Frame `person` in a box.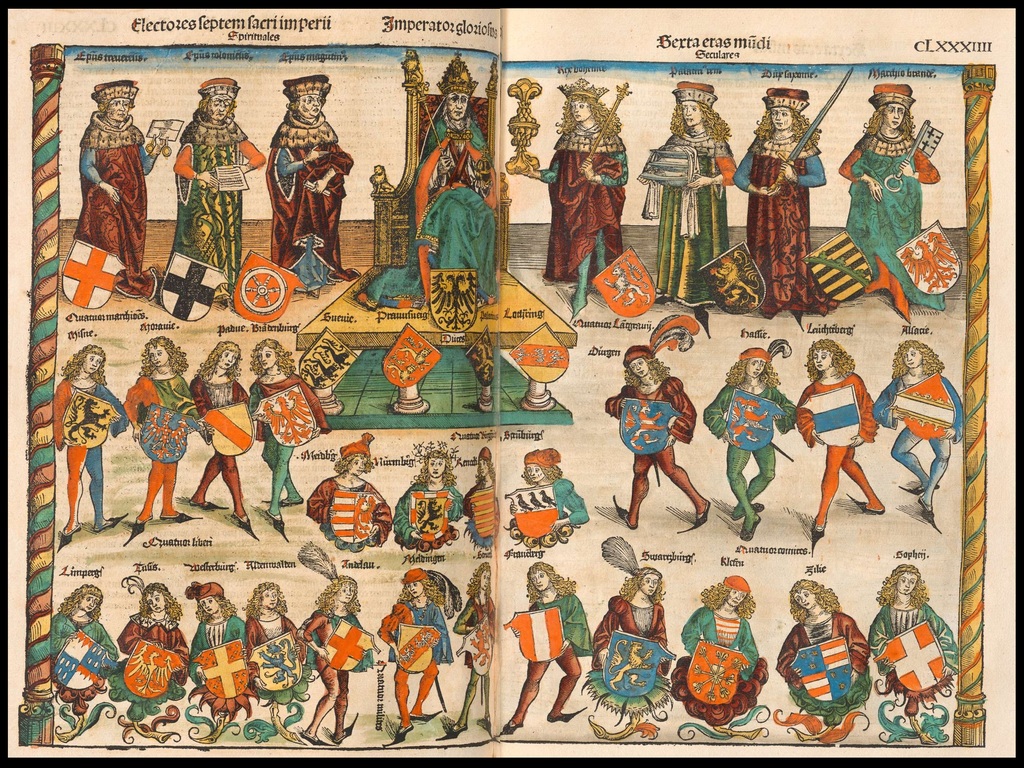
(x1=868, y1=561, x2=956, y2=699).
